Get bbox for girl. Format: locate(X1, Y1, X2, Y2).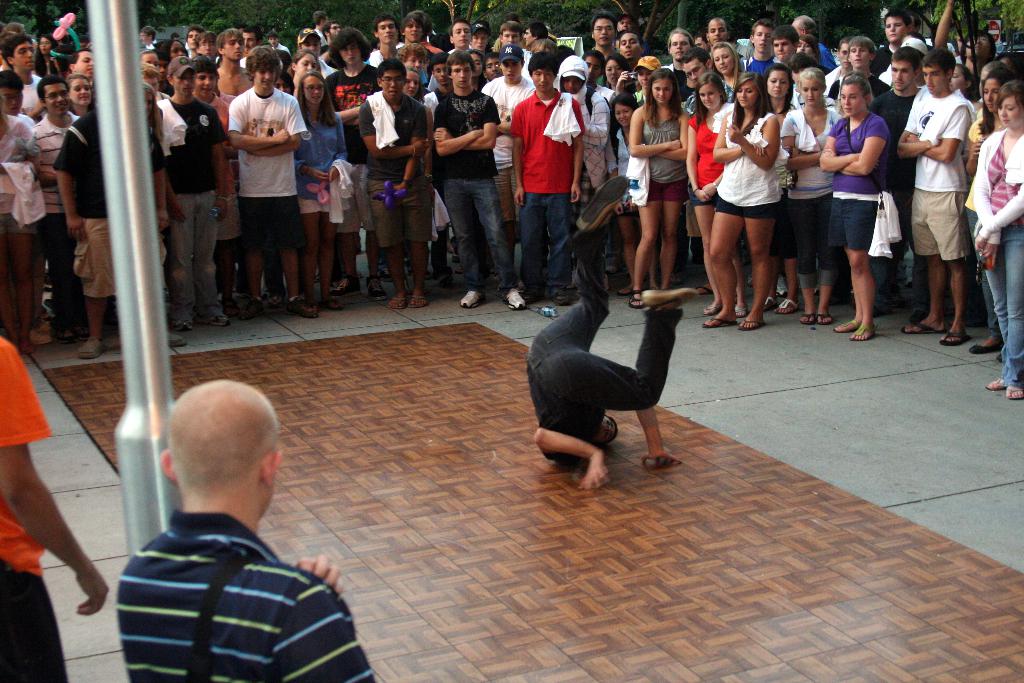
locate(289, 50, 318, 97).
